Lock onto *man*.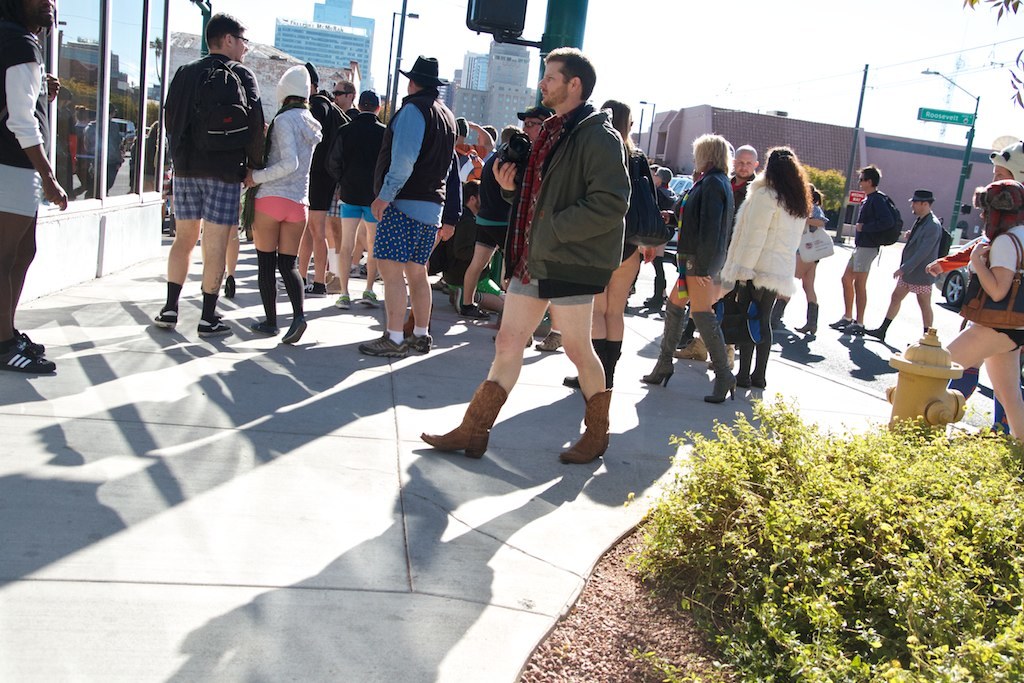
Locked: {"x1": 834, "y1": 166, "x2": 879, "y2": 336}.
